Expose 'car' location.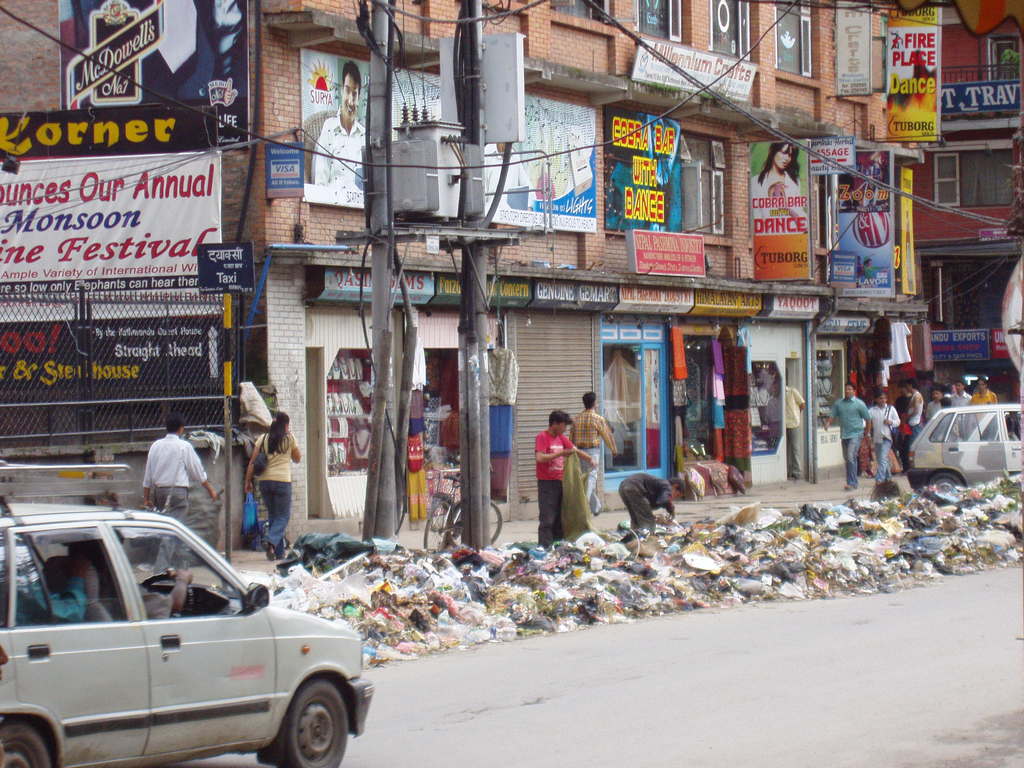
Exposed at <region>911, 397, 1022, 495</region>.
